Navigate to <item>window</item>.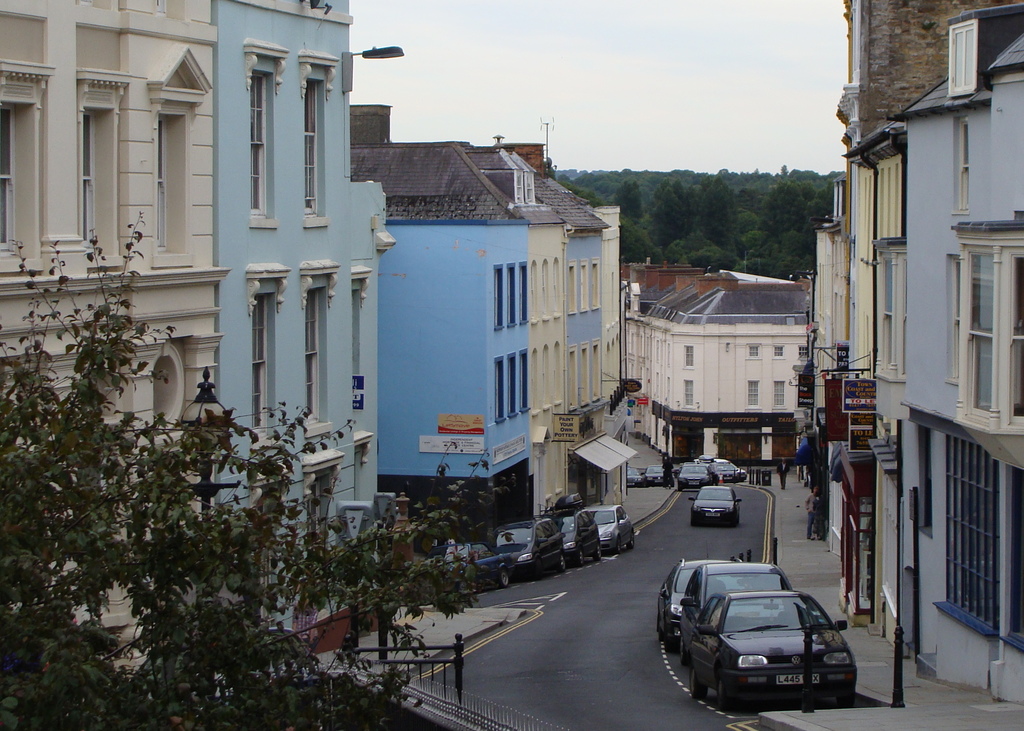
Navigation target: crop(243, 40, 282, 227).
